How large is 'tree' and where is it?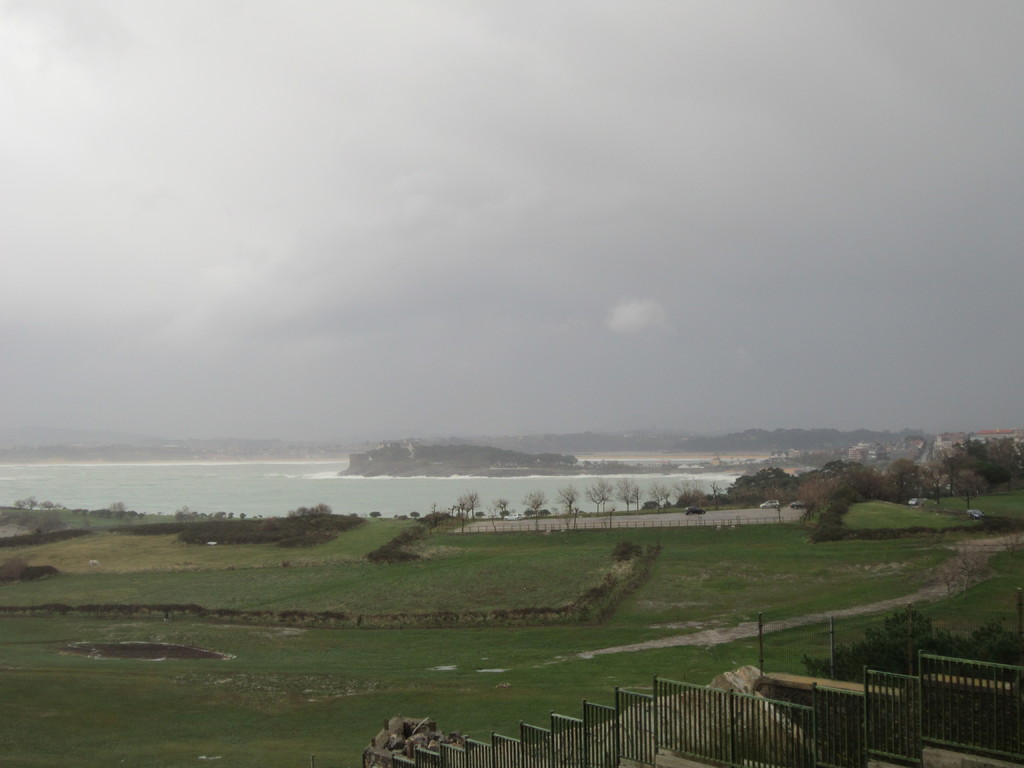
Bounding box: 794, 610, 1023, 680.
